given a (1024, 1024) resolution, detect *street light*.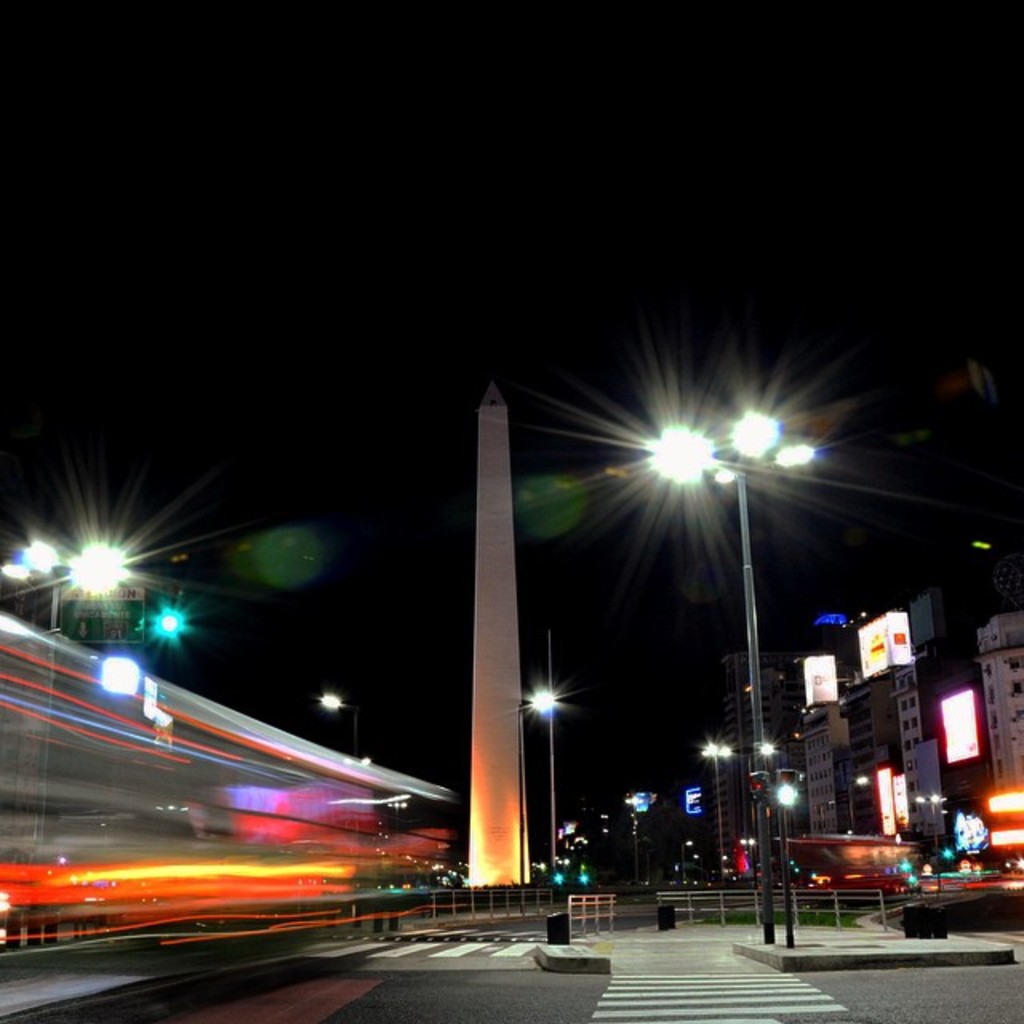
616:410:830:941.
